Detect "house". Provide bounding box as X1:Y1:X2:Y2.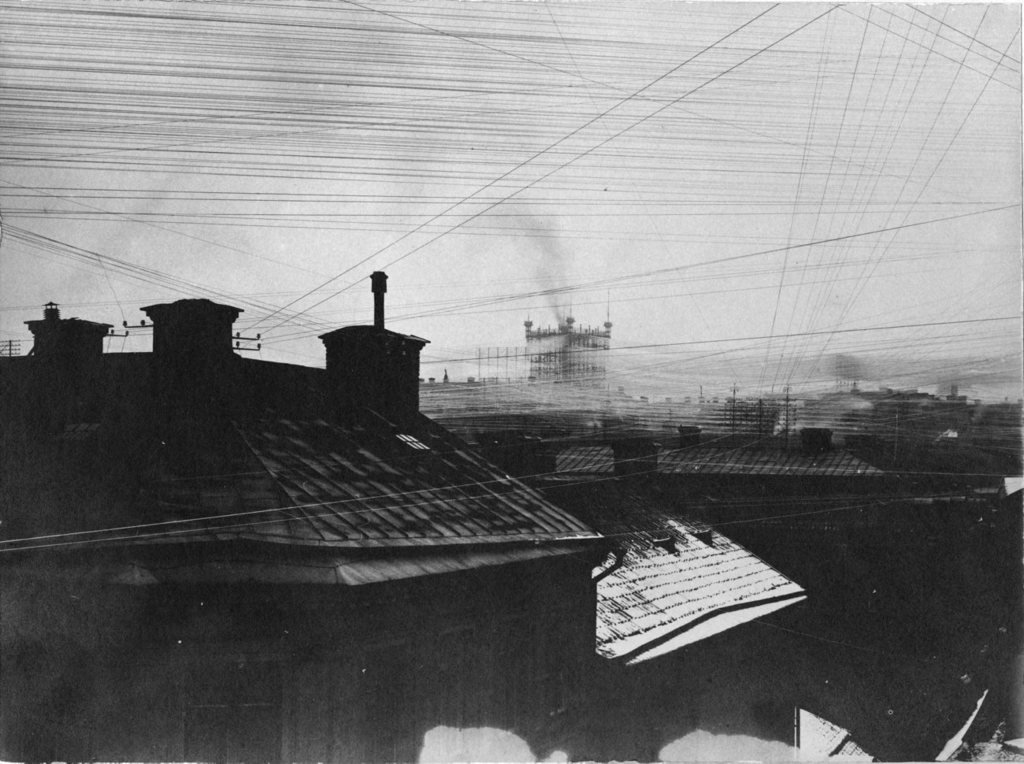
581:481:802:763.
